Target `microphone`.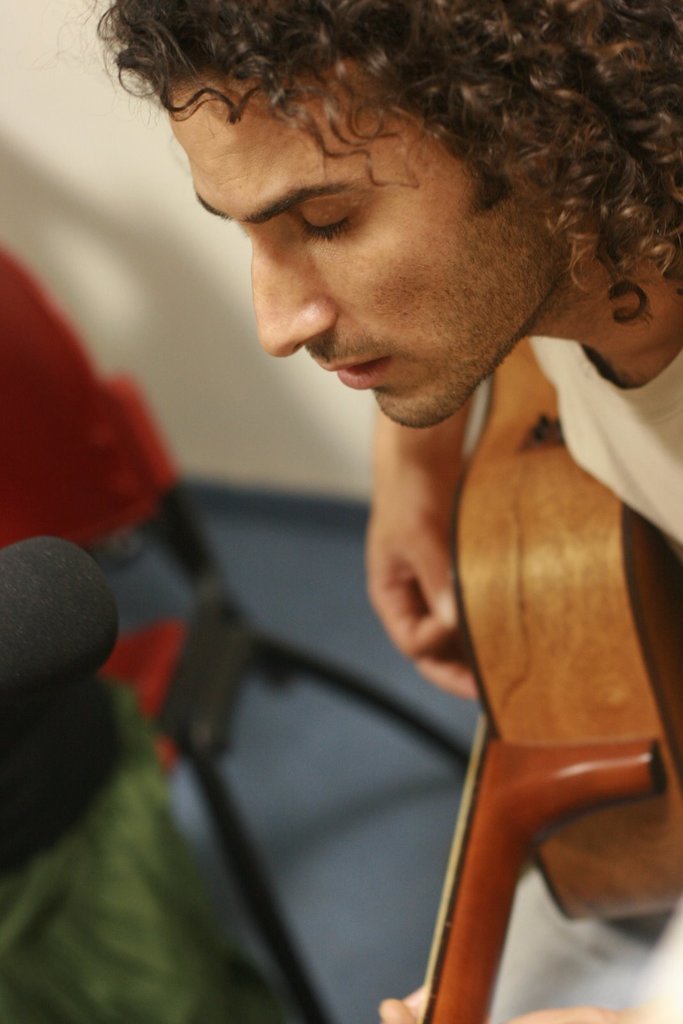
Target region: x1=0, y1=534, x2=115, y2=705.
